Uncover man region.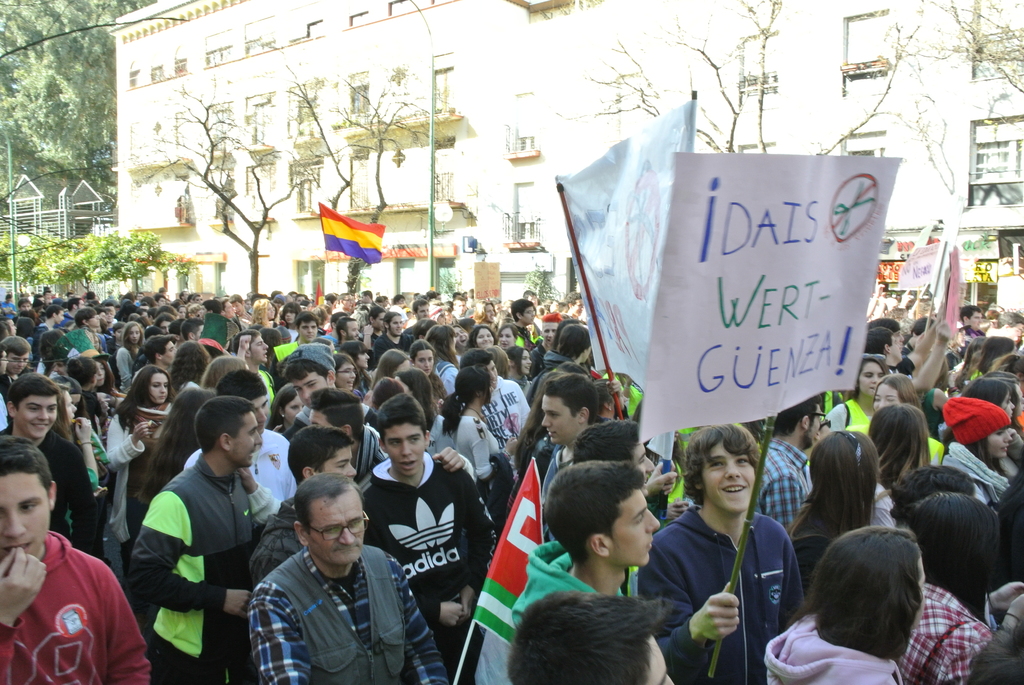
Uncovered: (x1=506, y1=592, x2=670, y2=684).
